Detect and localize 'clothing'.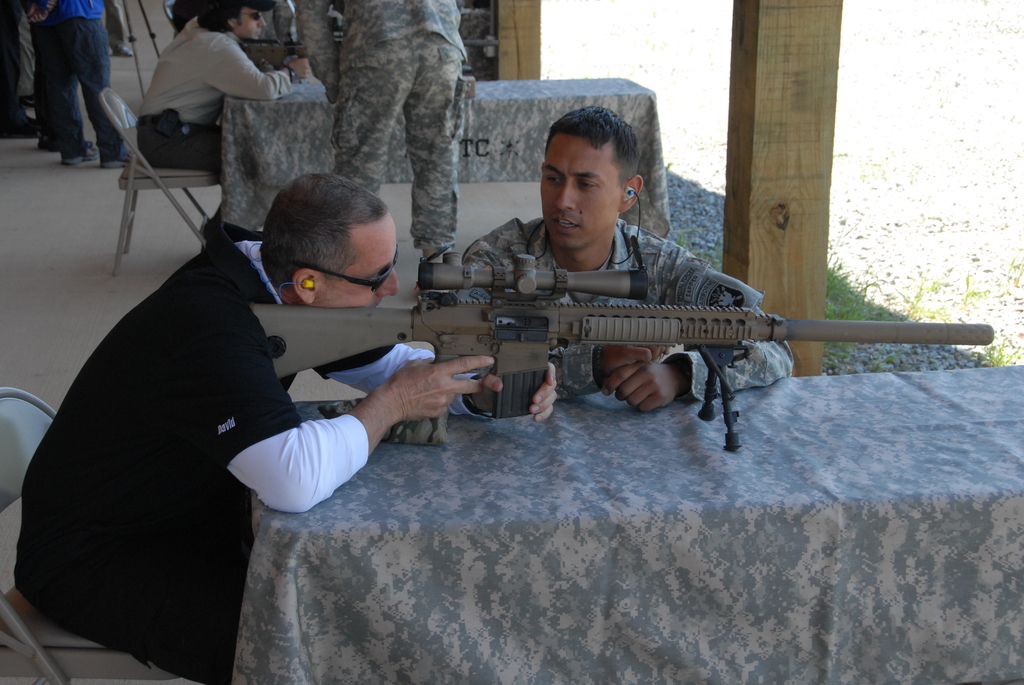
Localized at box=[295, 0, 479, 264].
